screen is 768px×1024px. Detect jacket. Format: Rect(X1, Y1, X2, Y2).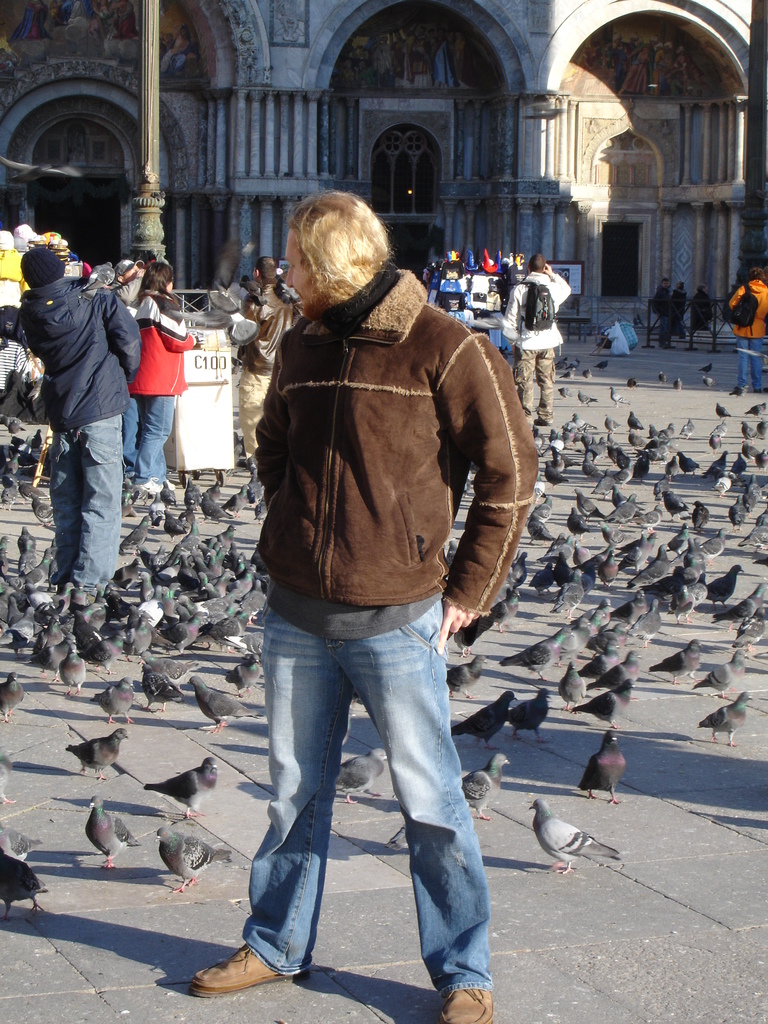
Rect(731, 278, 767, 335).
